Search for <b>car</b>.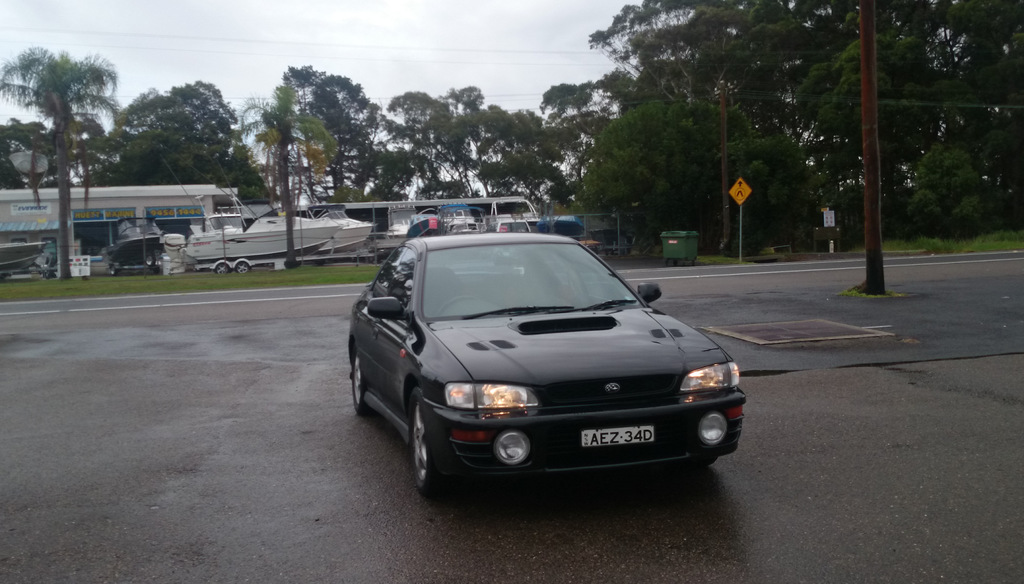
Found at 348, 236, 748, 496.
